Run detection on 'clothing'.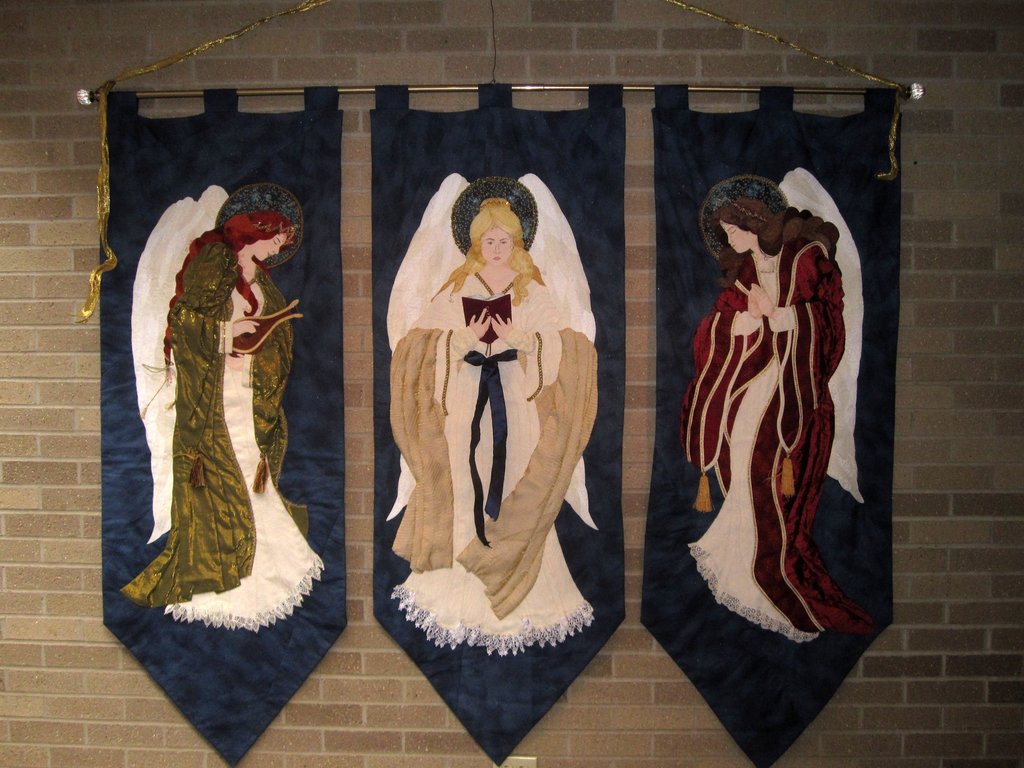
Result: [127, 213, 302, 639].
